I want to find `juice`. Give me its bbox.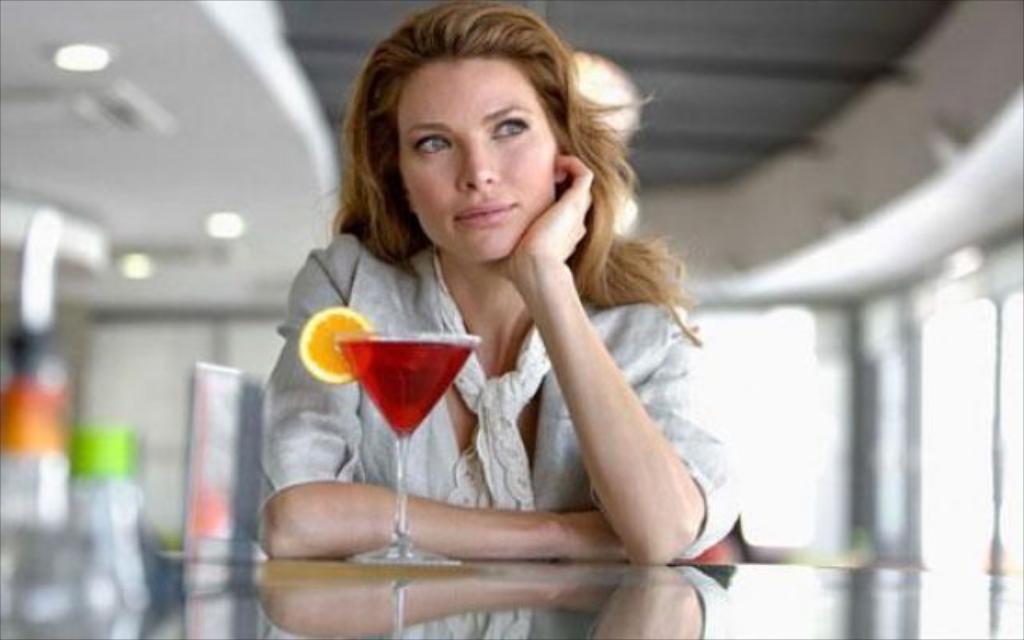
select_region(333, 314, 482, 445).
